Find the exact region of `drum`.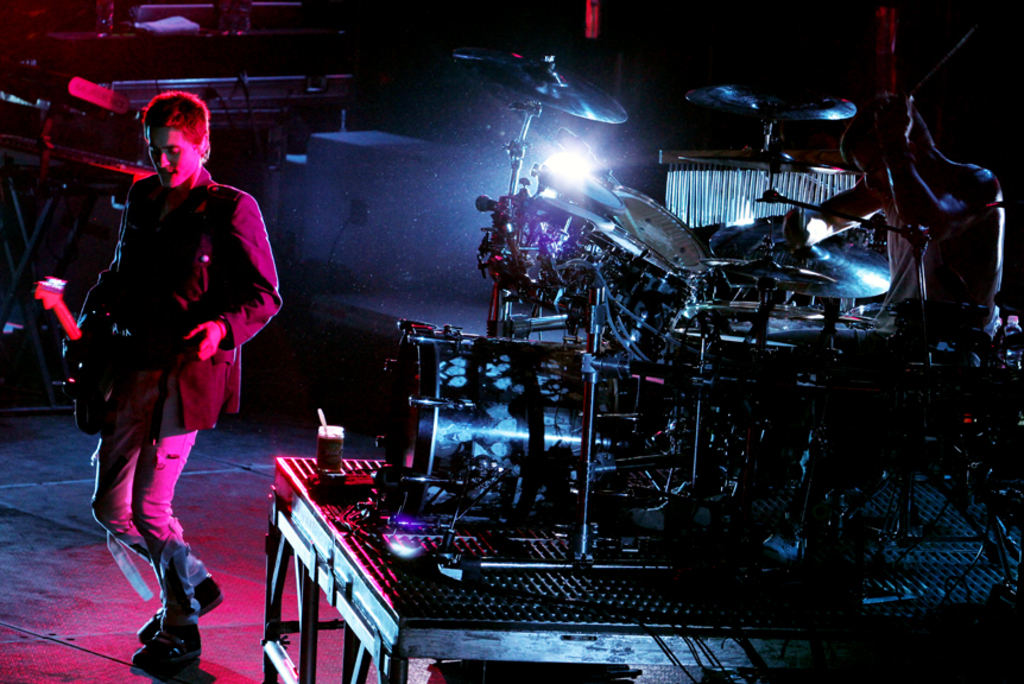
Exact region: {"left": 613, "top": 184, "right": 707, "bottom": 267}.
